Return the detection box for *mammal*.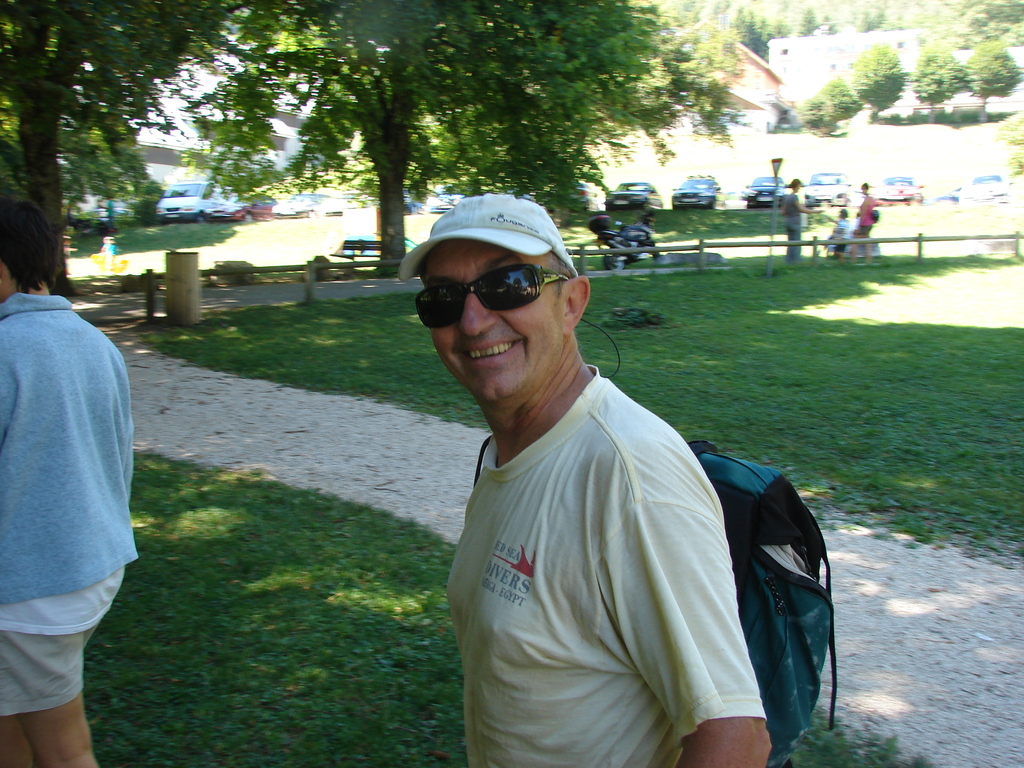
box(776, 179, 822, 260).
